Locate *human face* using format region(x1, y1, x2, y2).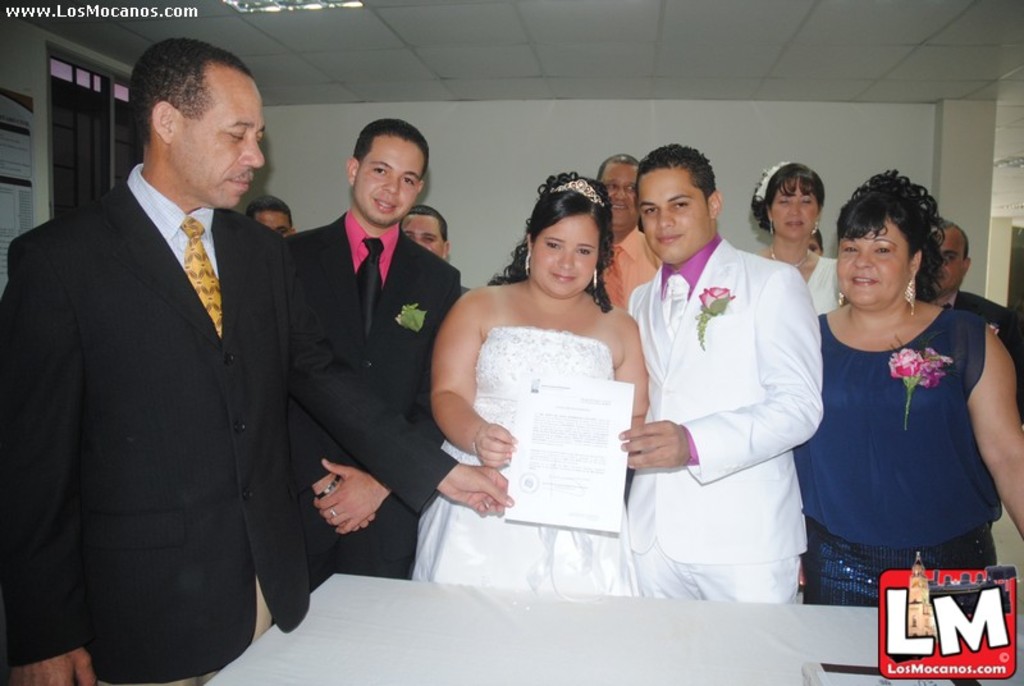
region(772, 178, 819, 235).
